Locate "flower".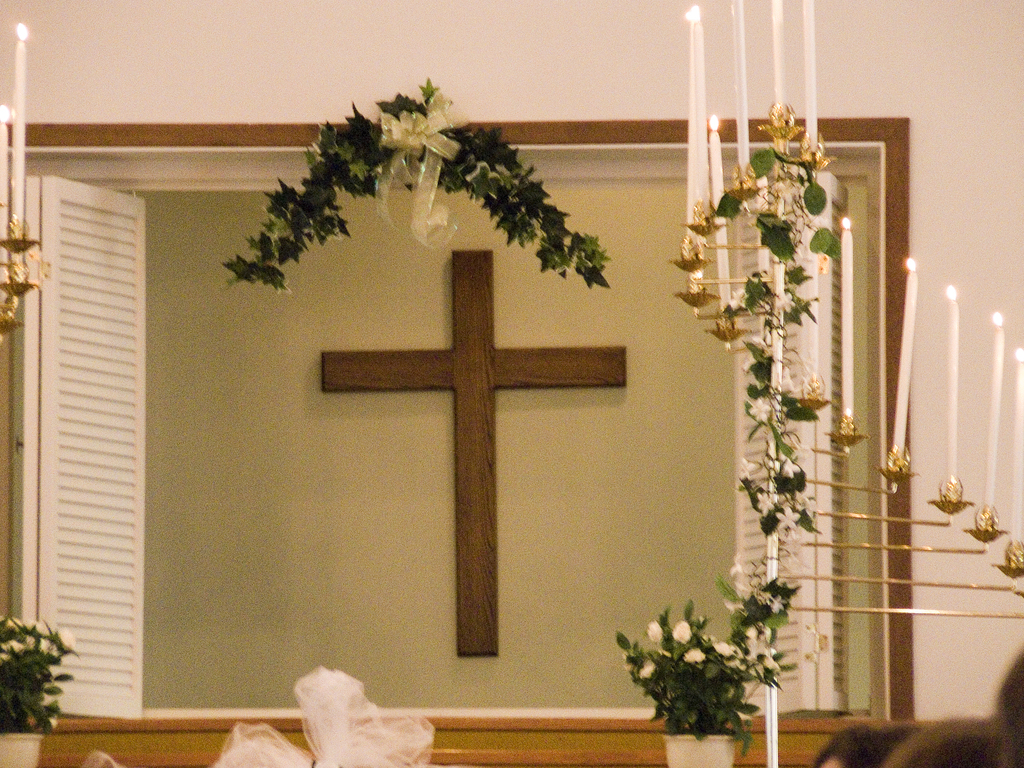
Bounding box: box(0, 640, 24, 654).
